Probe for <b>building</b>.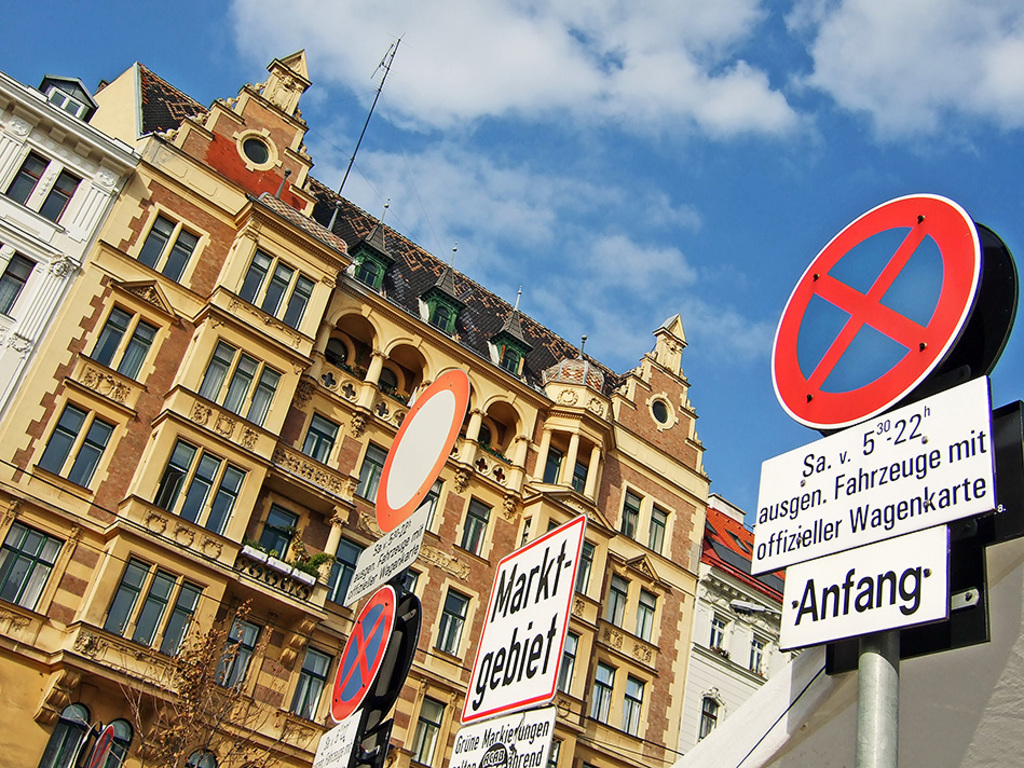
Probe result: BBox(671, 491, 816, 764).
